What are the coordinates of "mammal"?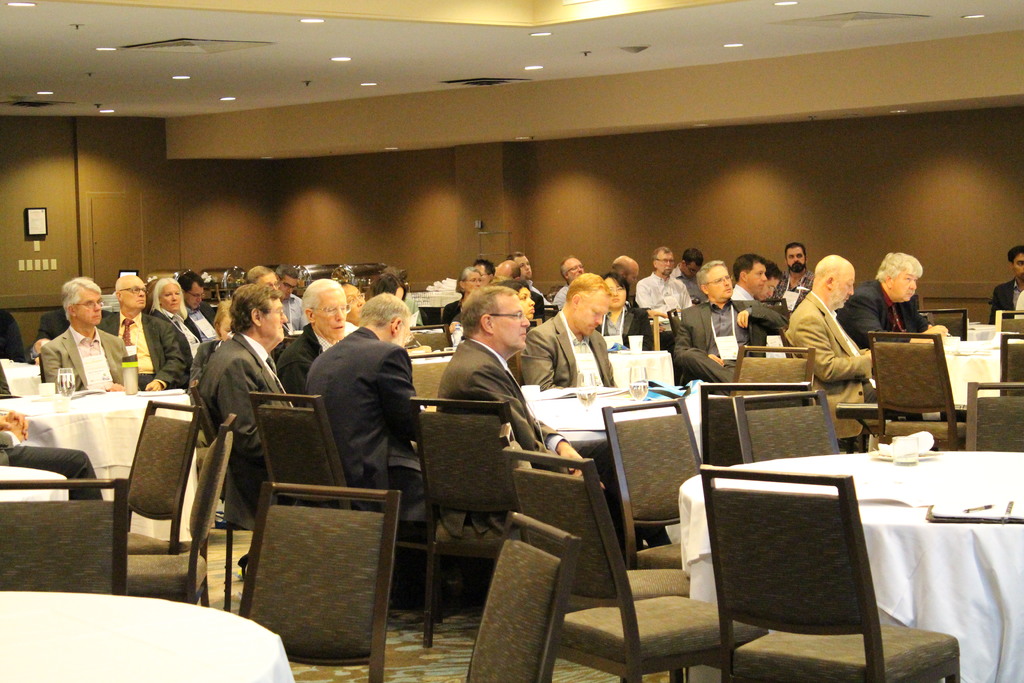
rect(148, 281, 216, 366).
